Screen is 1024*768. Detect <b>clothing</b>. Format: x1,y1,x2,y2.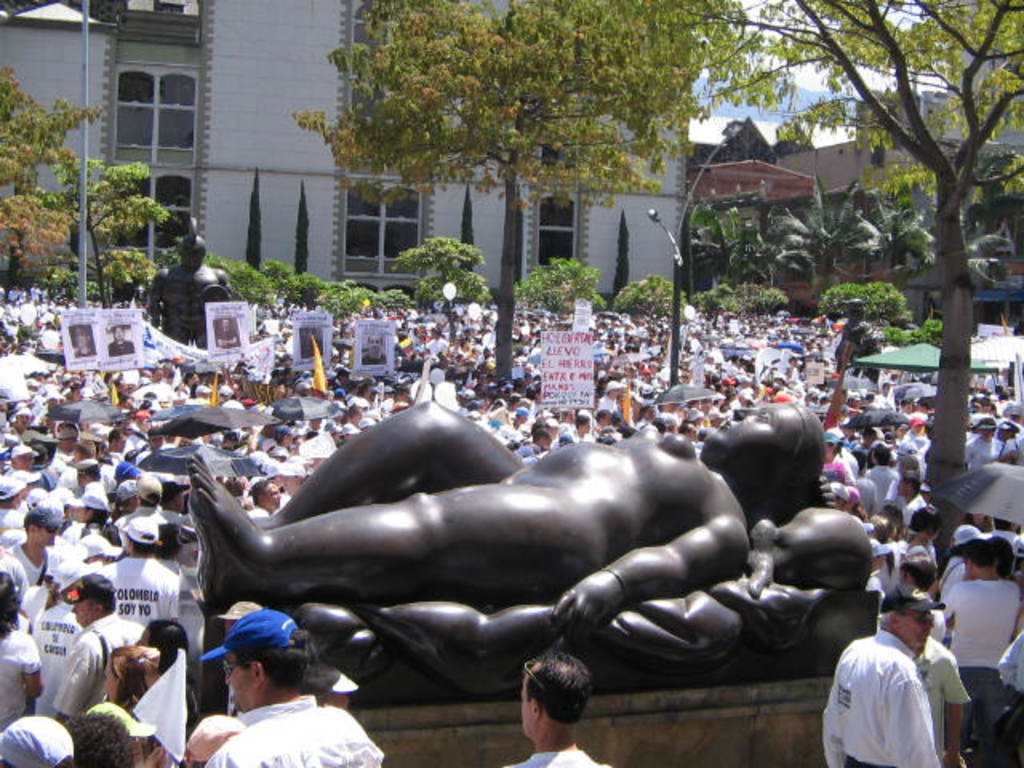
832,630,962,757.
